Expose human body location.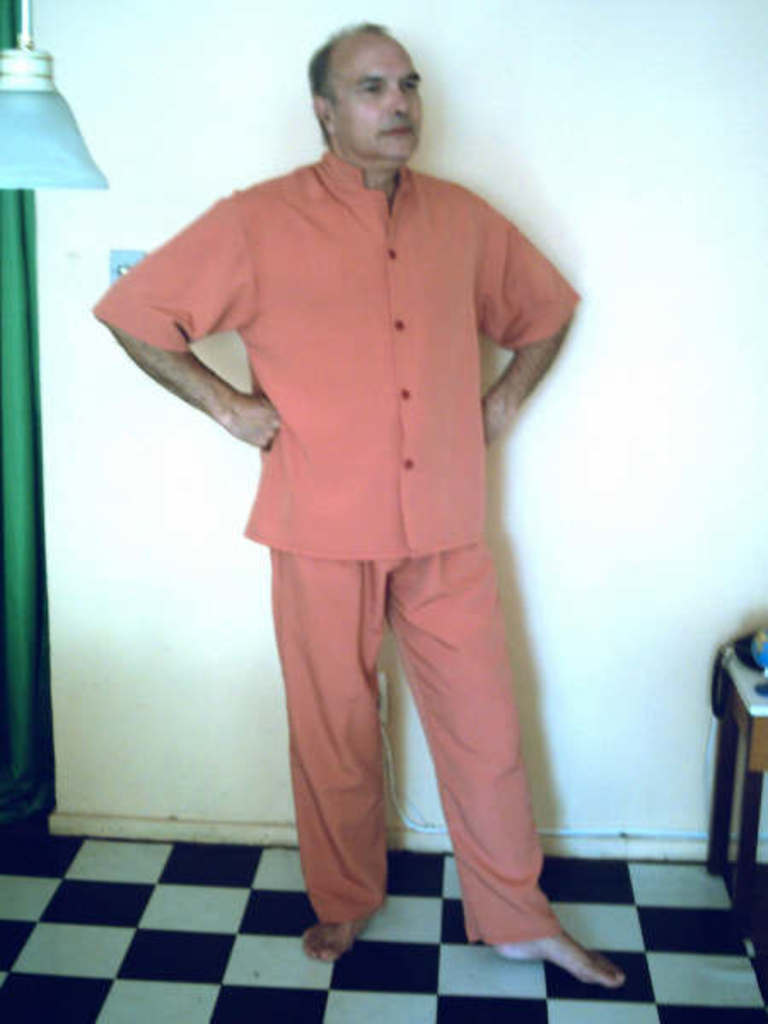
Exposed at detection(114, 0, 606, 988).
